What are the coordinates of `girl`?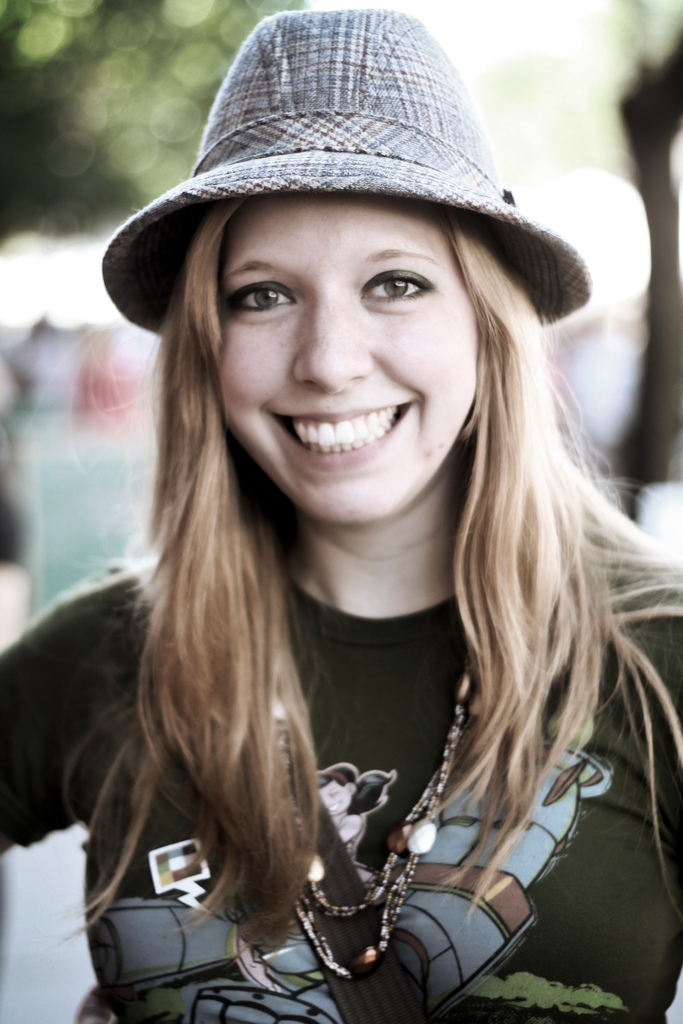
0,4,682,1023.
